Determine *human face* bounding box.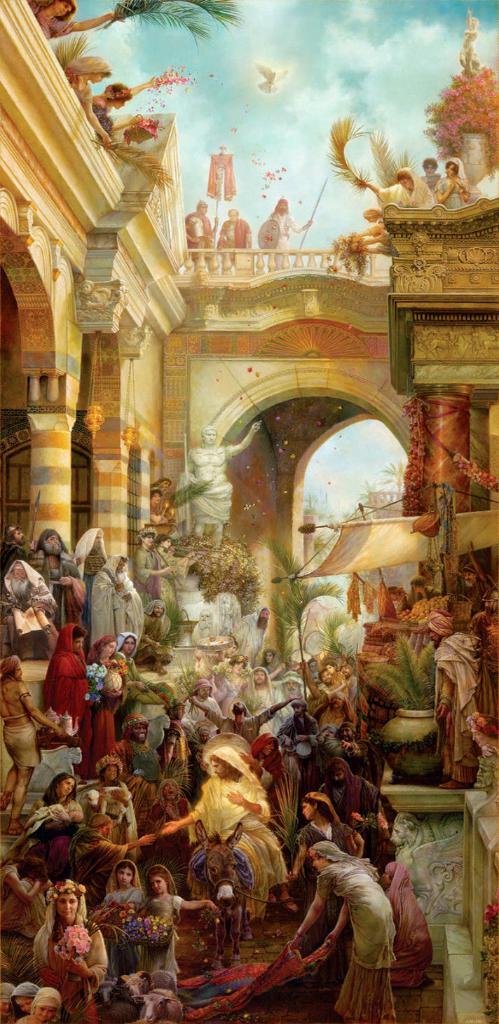
Determined: [278,205,285,210].
